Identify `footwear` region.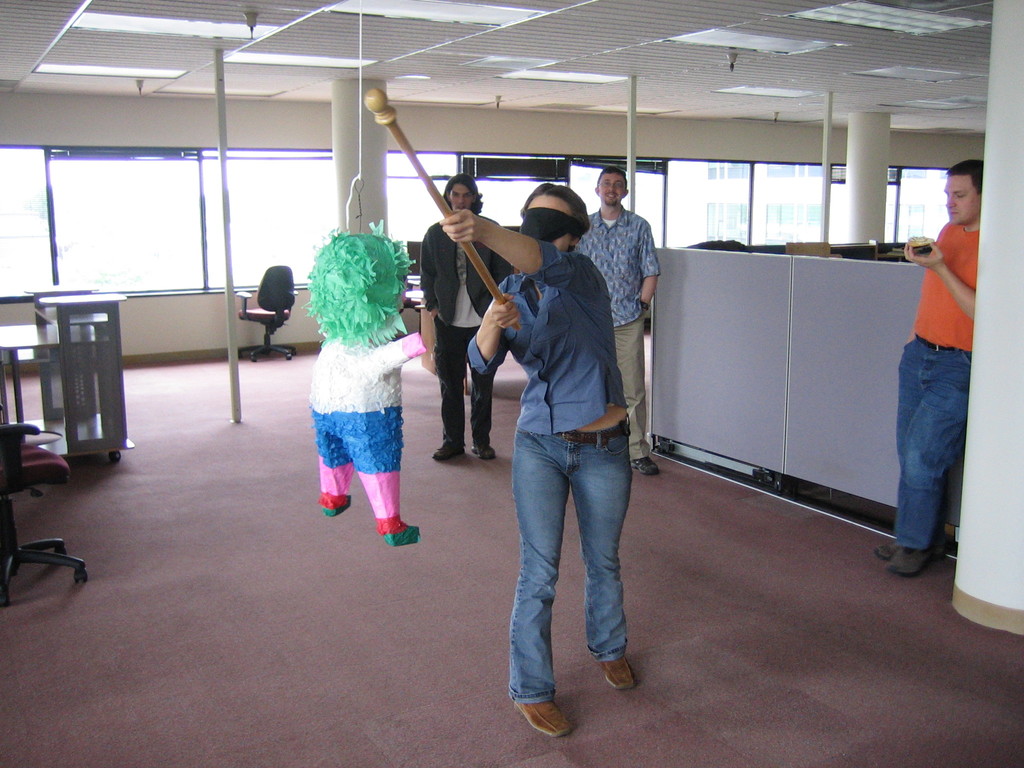
Region: 886:543:929:579.
